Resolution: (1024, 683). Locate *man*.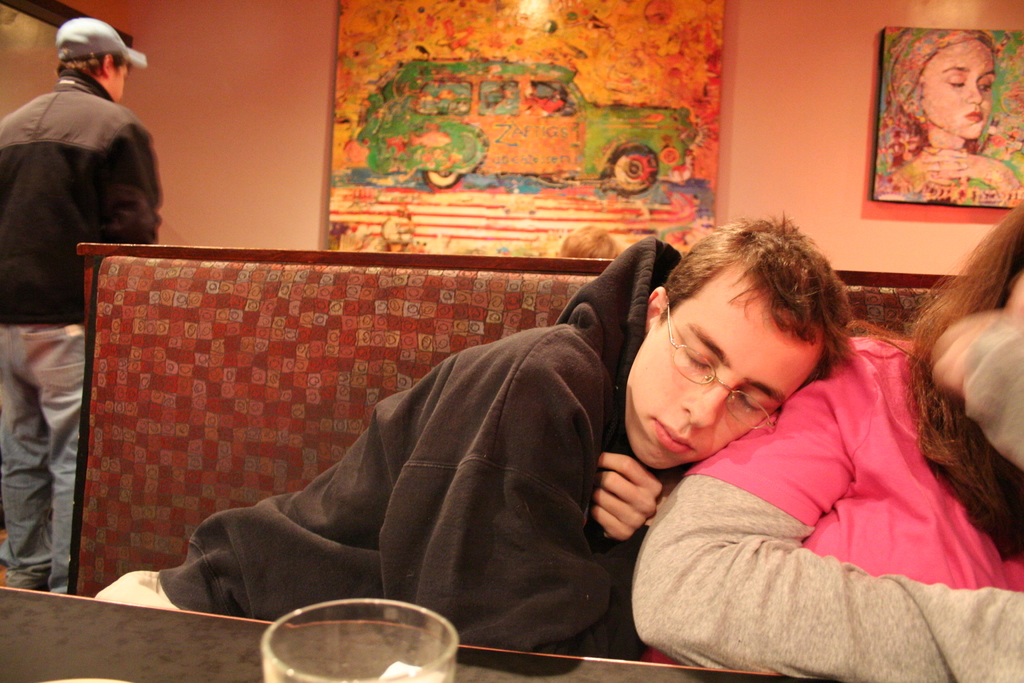
bbox=[146, 204, 868, 650].
